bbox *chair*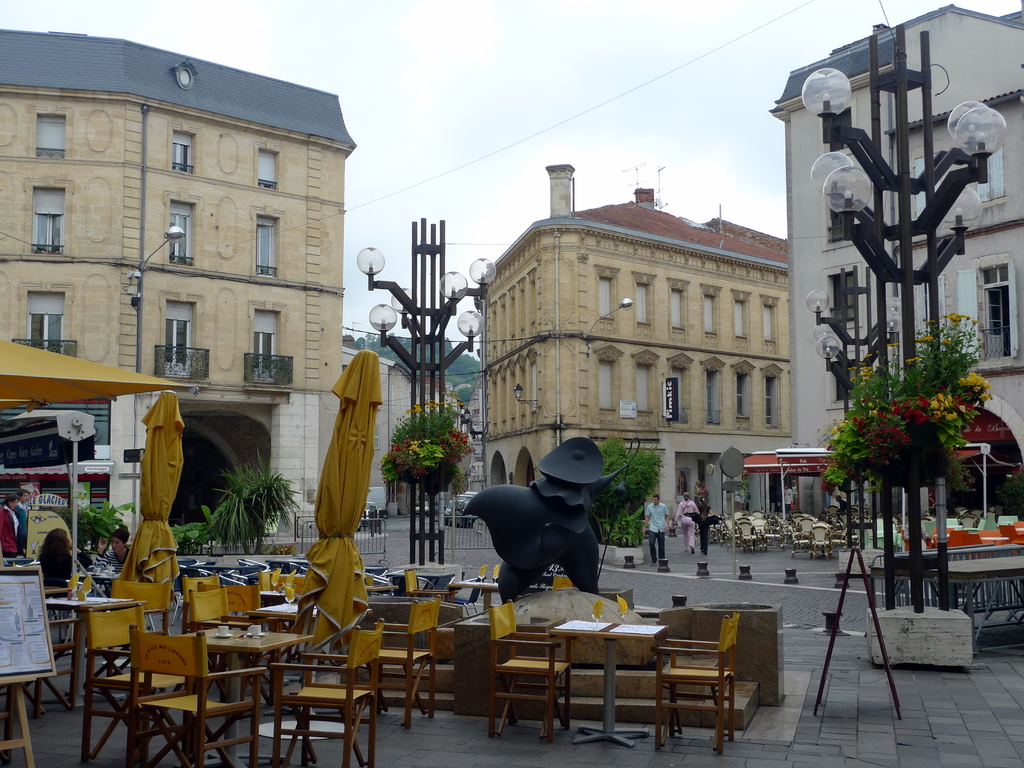
86, 620, 191, 767
